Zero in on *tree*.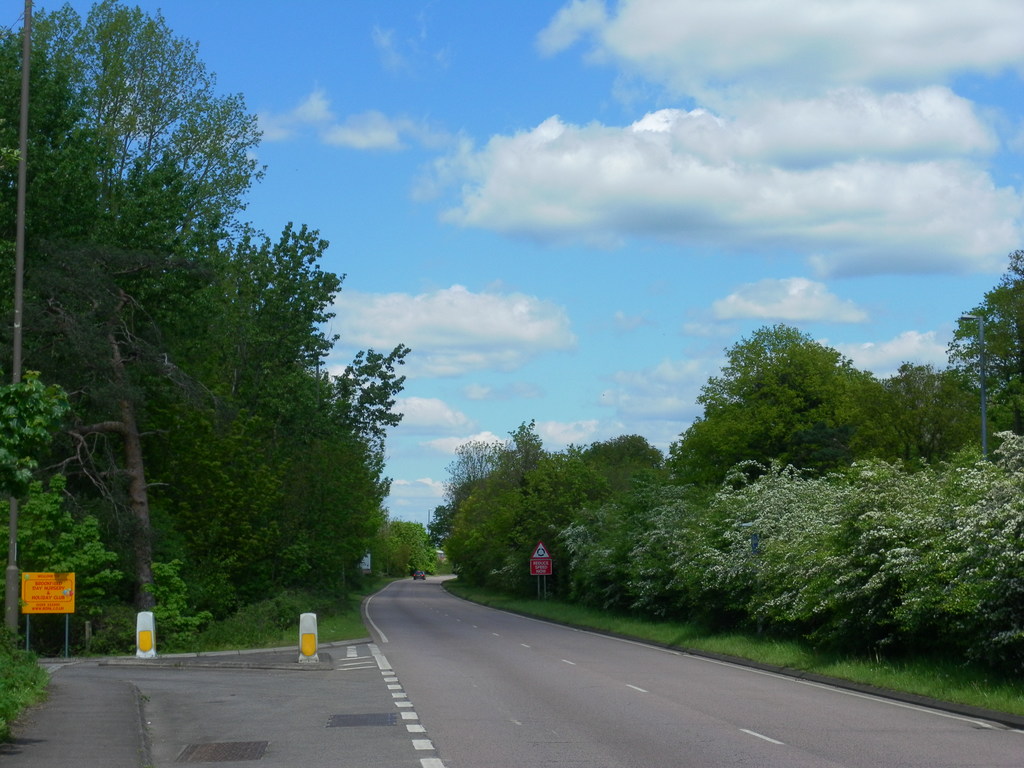
Zeroed in: (694,451,904,630).
